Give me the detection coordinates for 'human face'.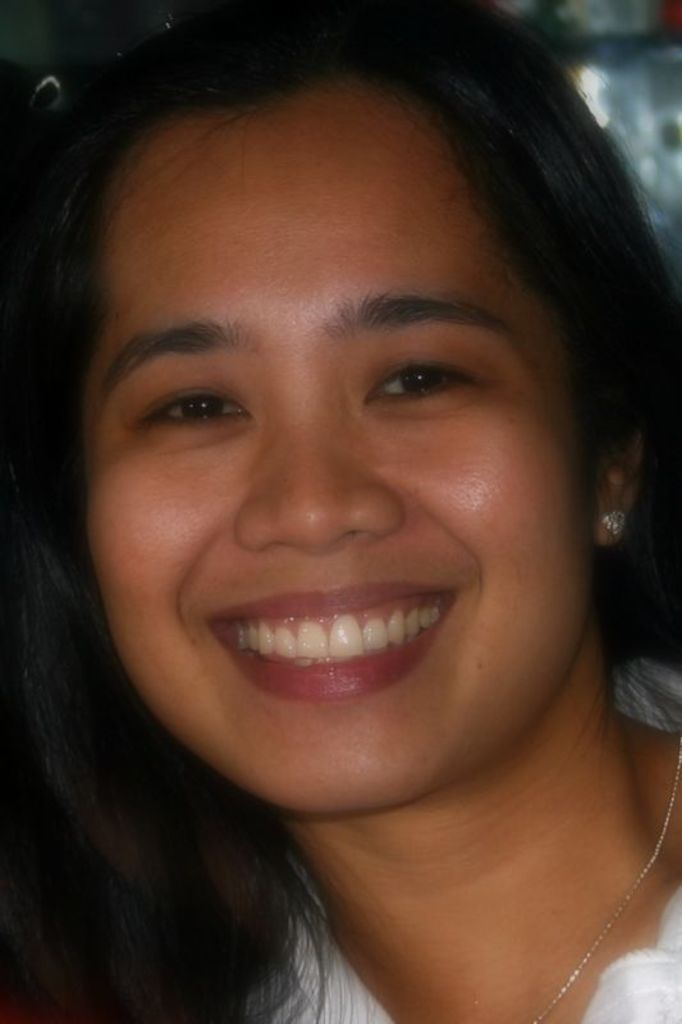
(83, 77, 595, 813).
